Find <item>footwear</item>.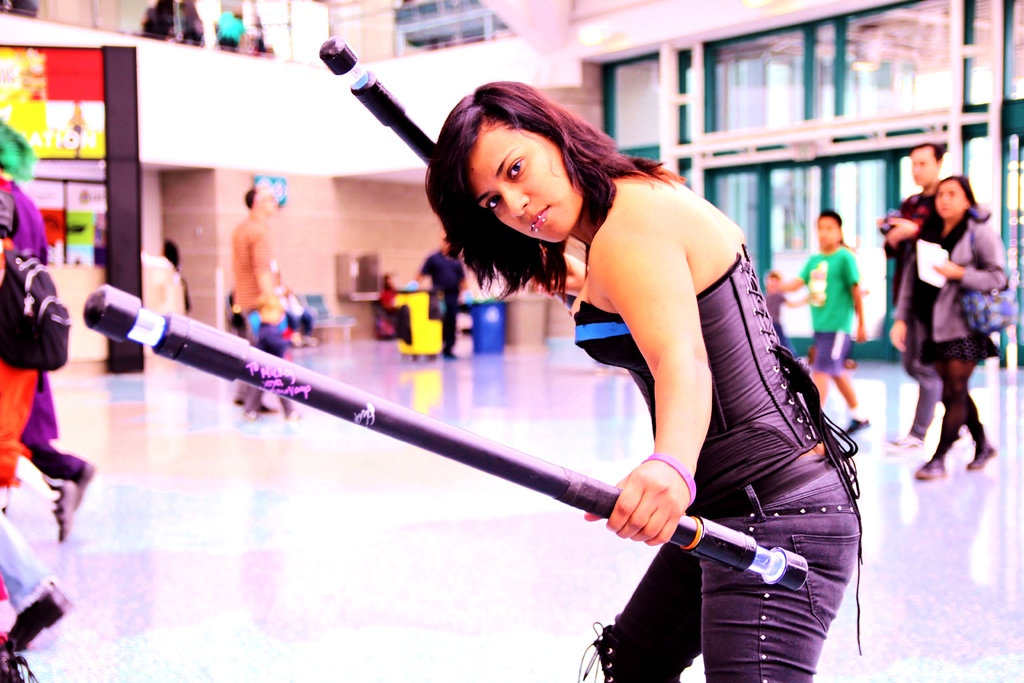
(left=916, top=457, right=952, bottom=478).
